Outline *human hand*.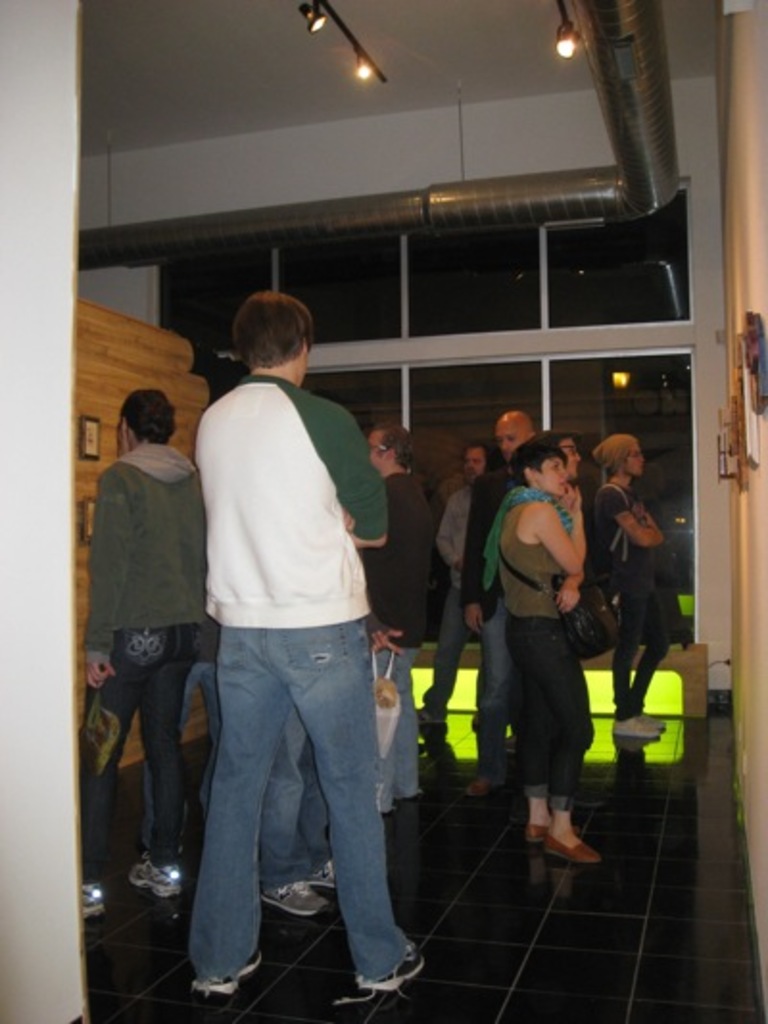
Outline: 342, 511, 355, 536.
